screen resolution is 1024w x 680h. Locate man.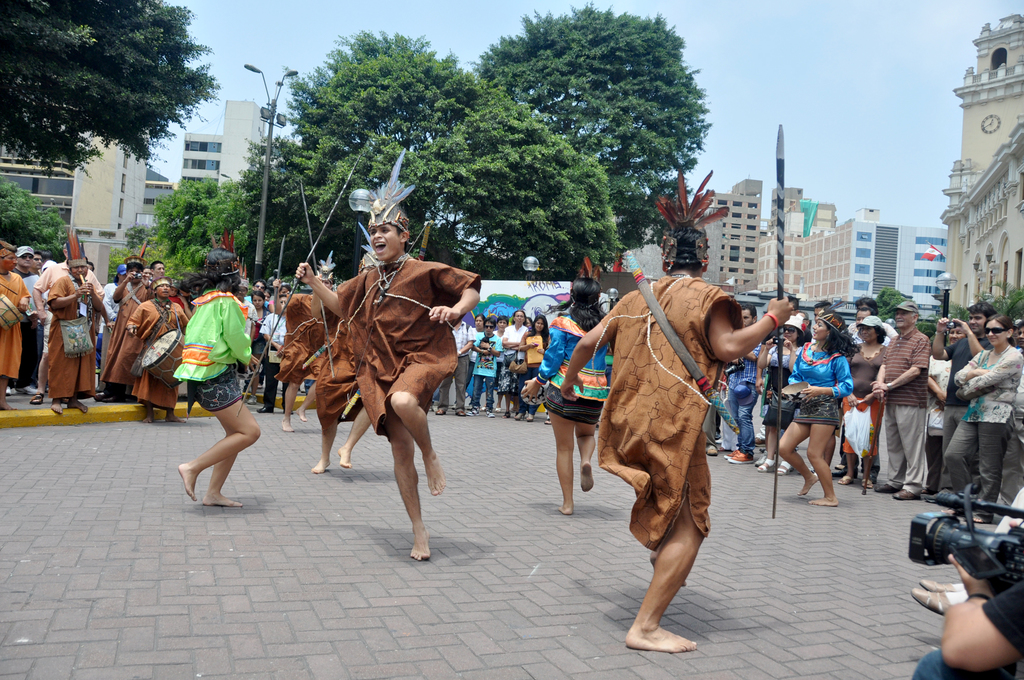
x1=867, y1=300, x2=929, y2=509.
